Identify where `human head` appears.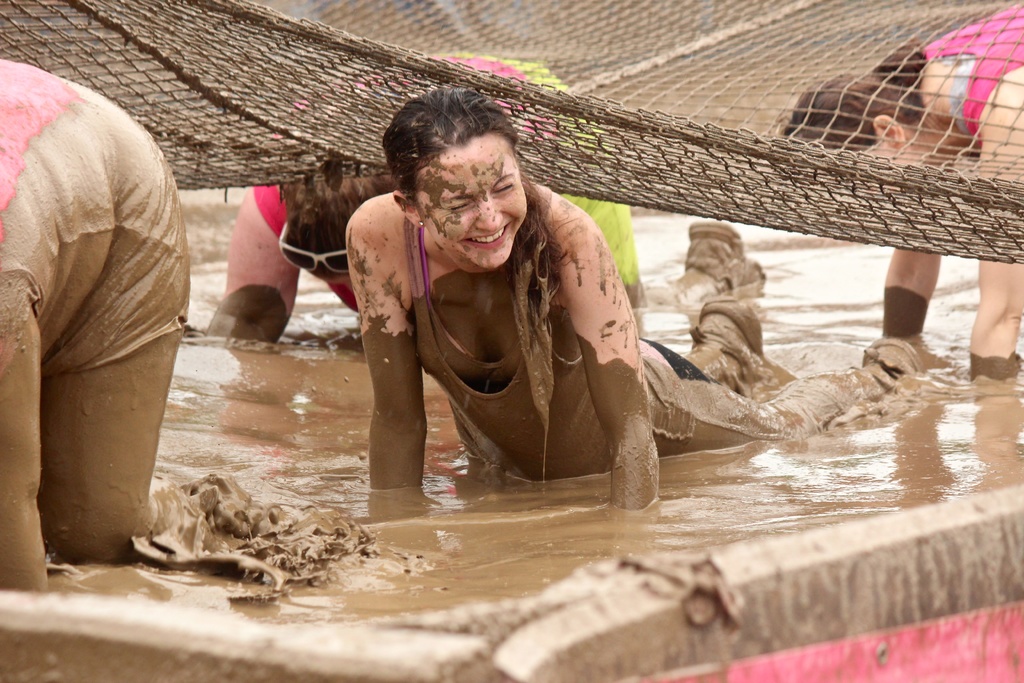
Appears at (x1=387, y1=97, x2=532, y2=267).
